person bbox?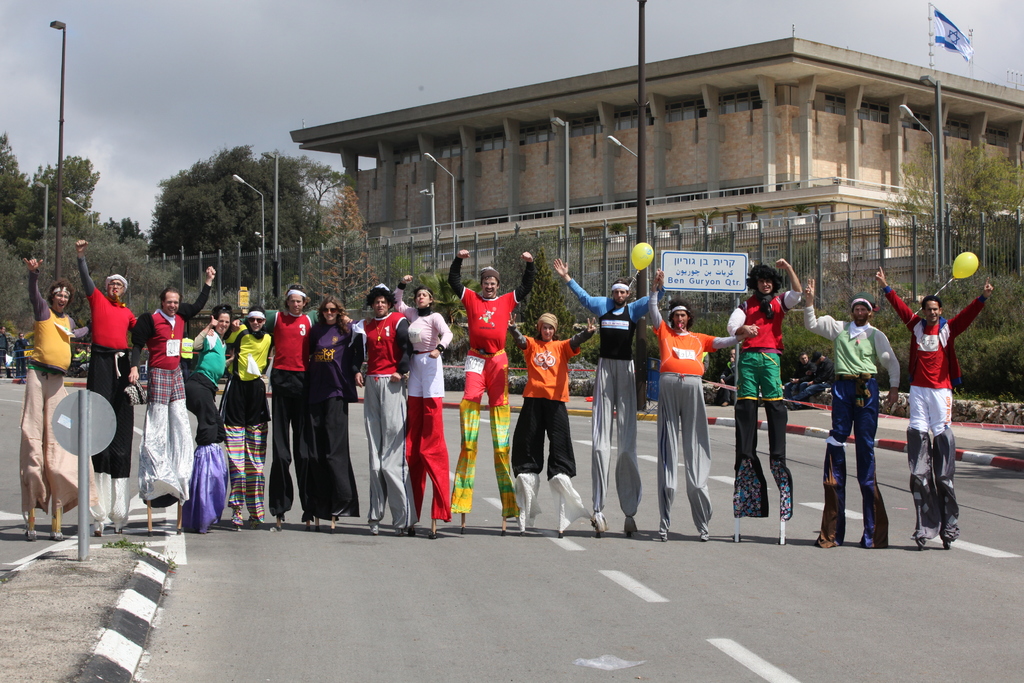
<box>504,310,597,533</box>
